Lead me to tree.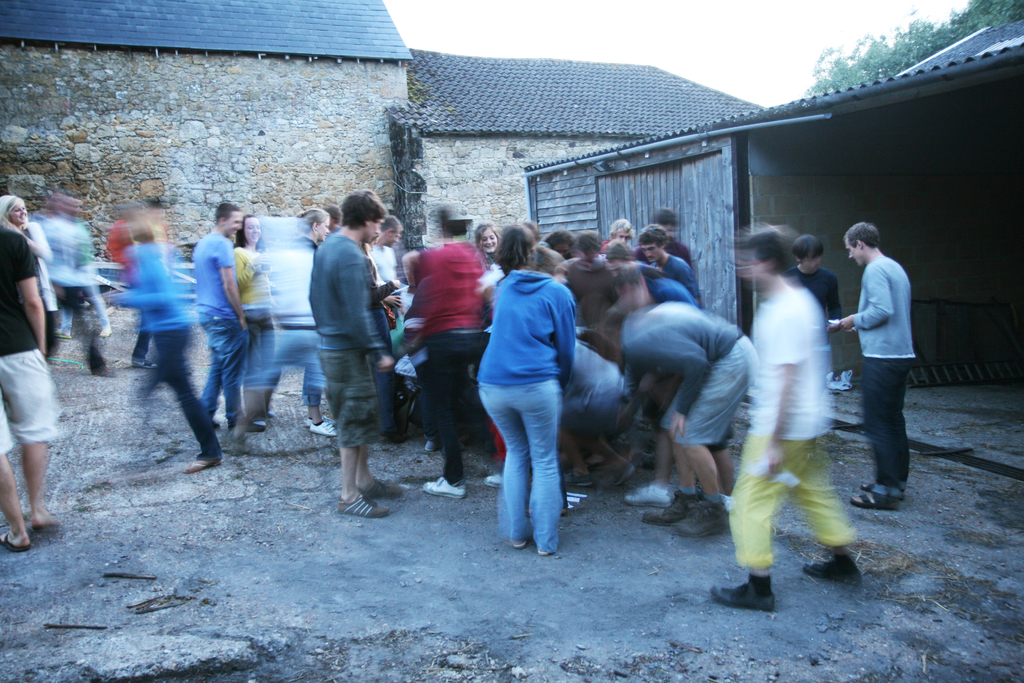
Lead to 803 3 1023 96.
